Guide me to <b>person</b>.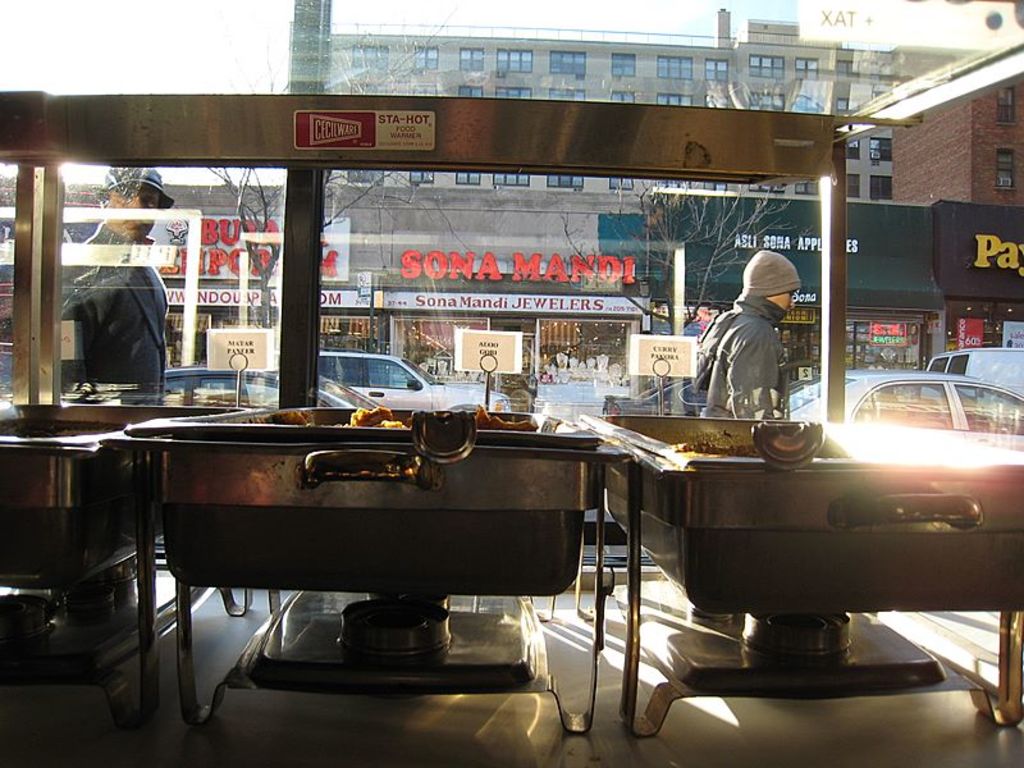
Guidance: (x1=730, y1=243, x2=812, y2=396).
